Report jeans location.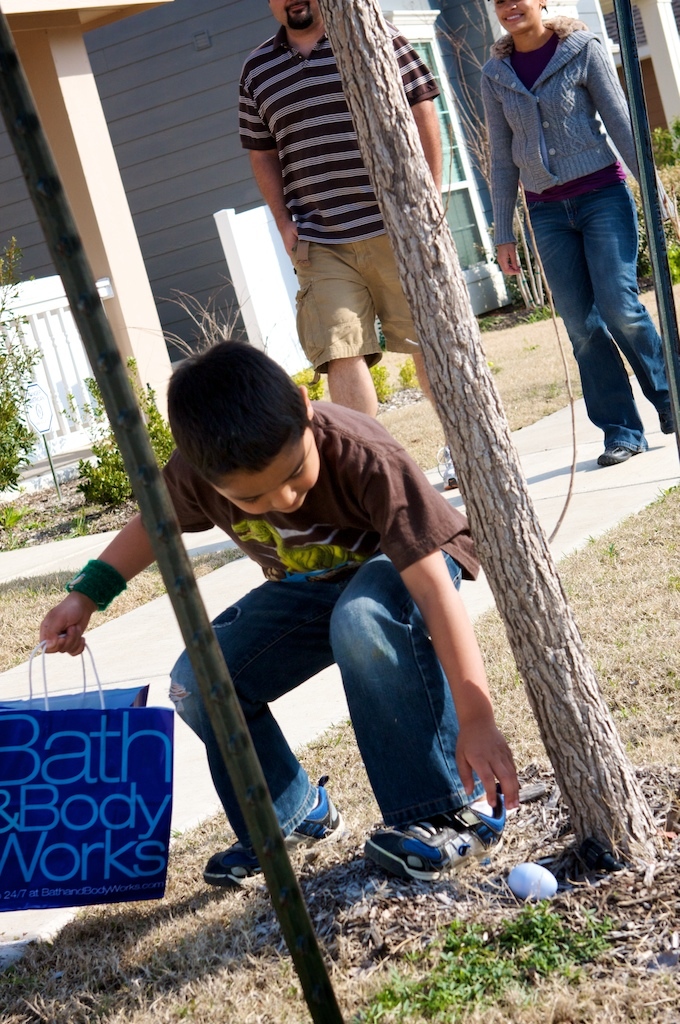
Report: (165,537,477,851).
